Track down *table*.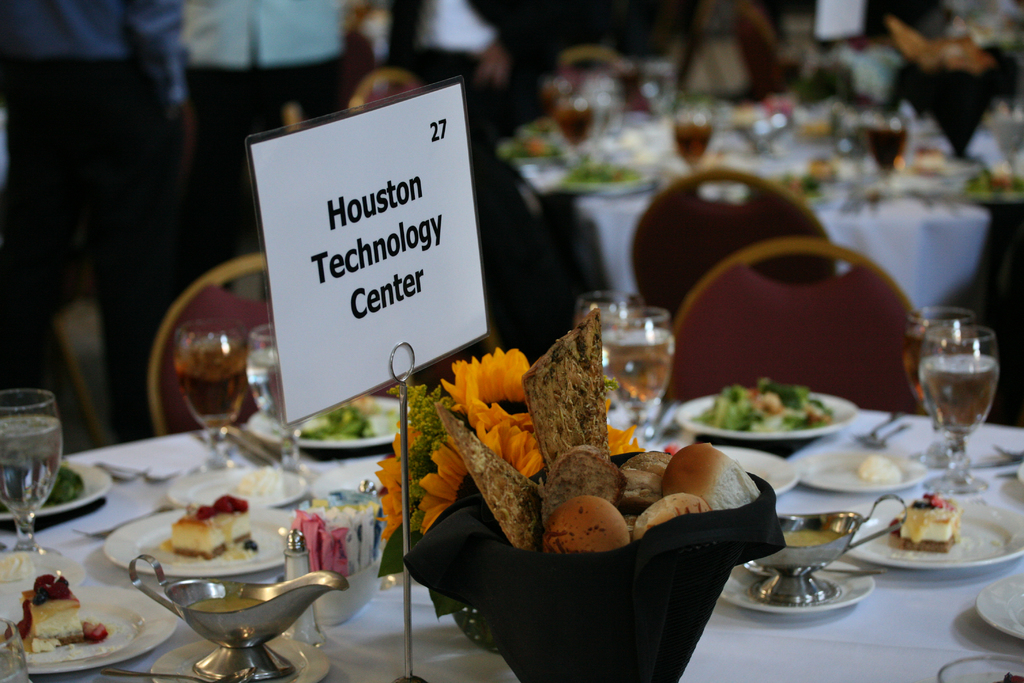
Tracked to [102, 283, 1023, 682].
